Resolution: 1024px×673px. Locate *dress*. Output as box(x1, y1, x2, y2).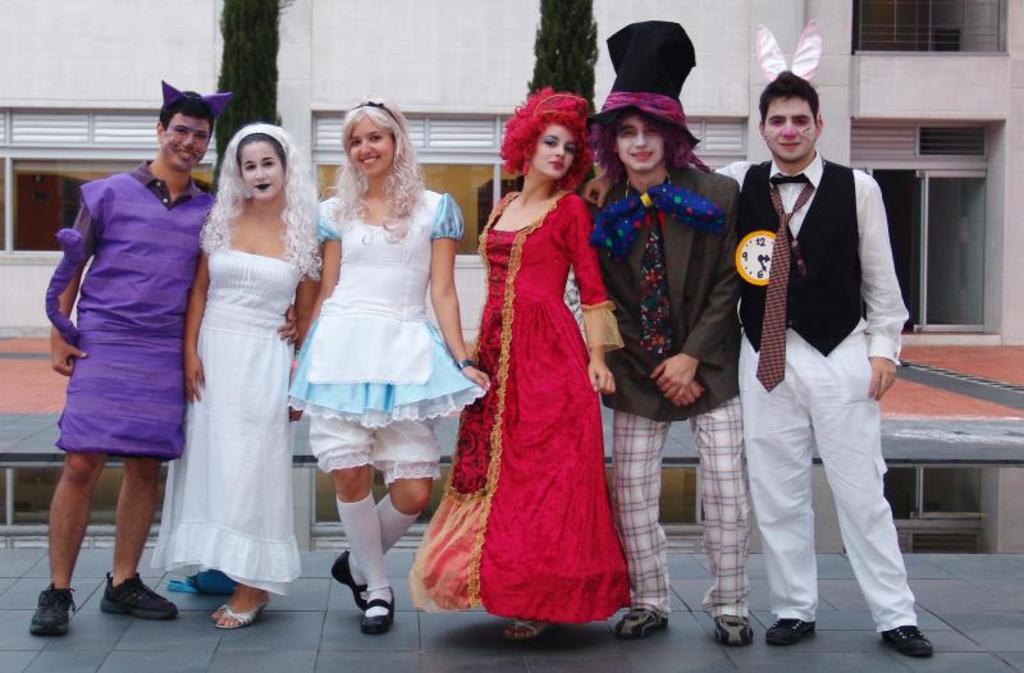
box(51, 170, 215, 462).
